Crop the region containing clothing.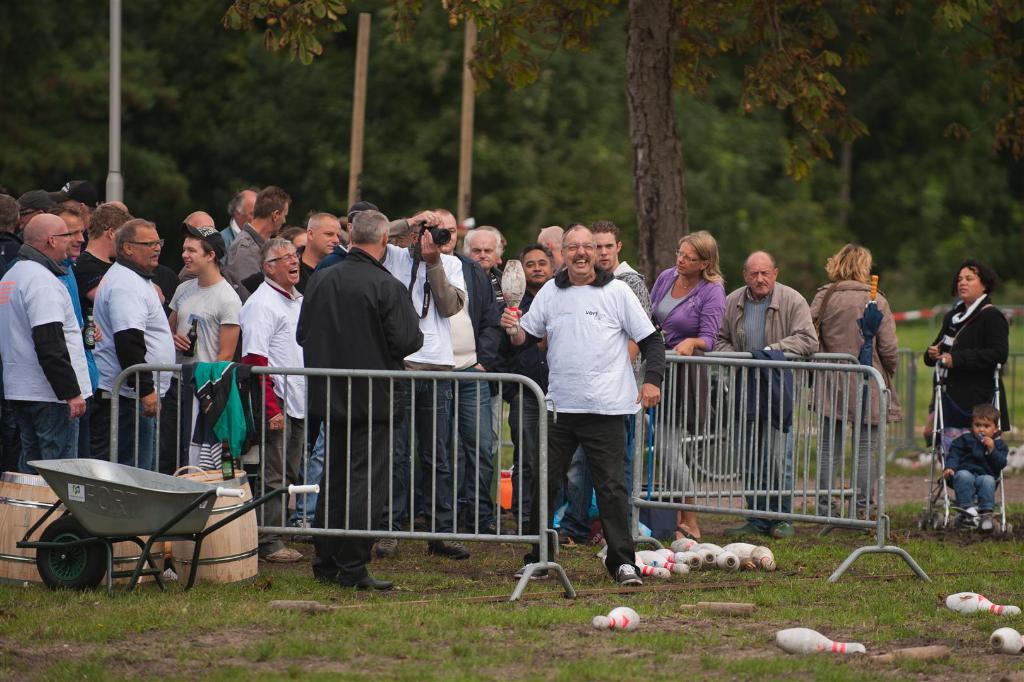
Crop region: <bbox>921, 289, 1012, 464</bbox>.
